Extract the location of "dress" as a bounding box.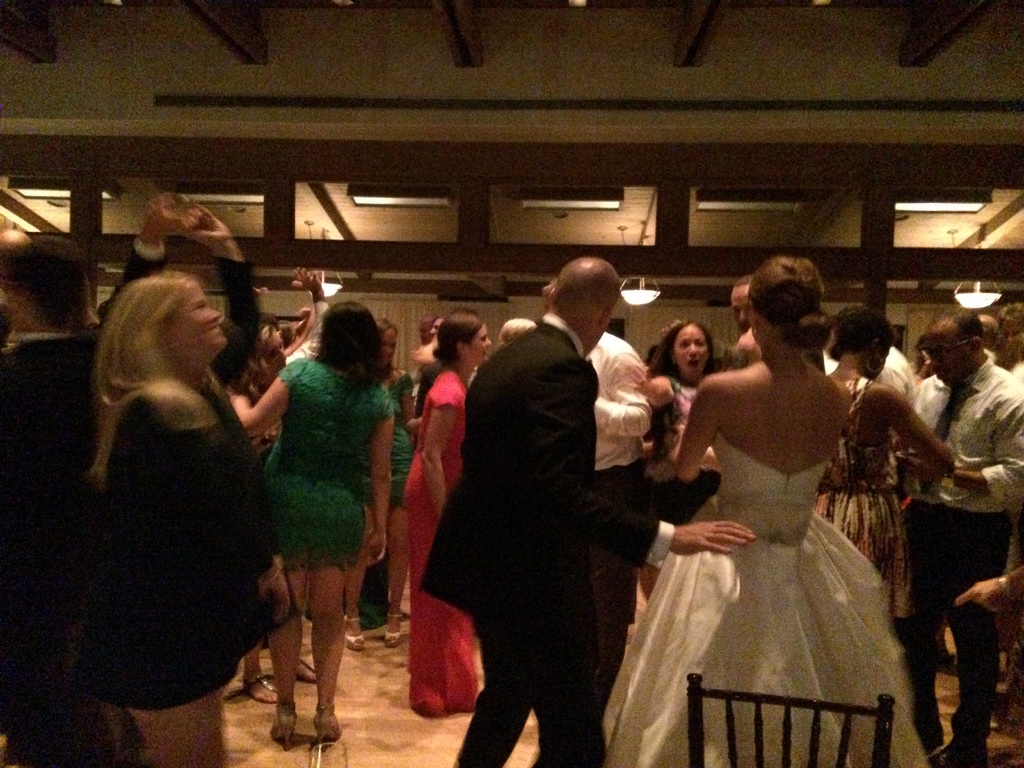
403/373/477/721.
